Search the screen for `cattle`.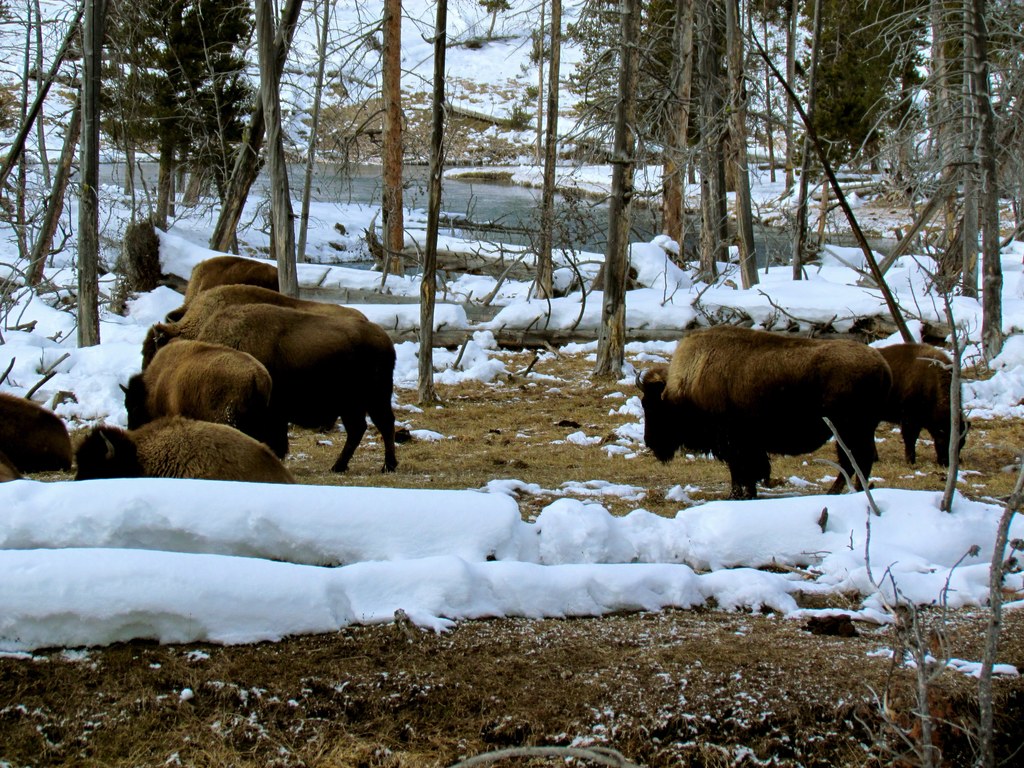
Found at 630/319/978/513.
